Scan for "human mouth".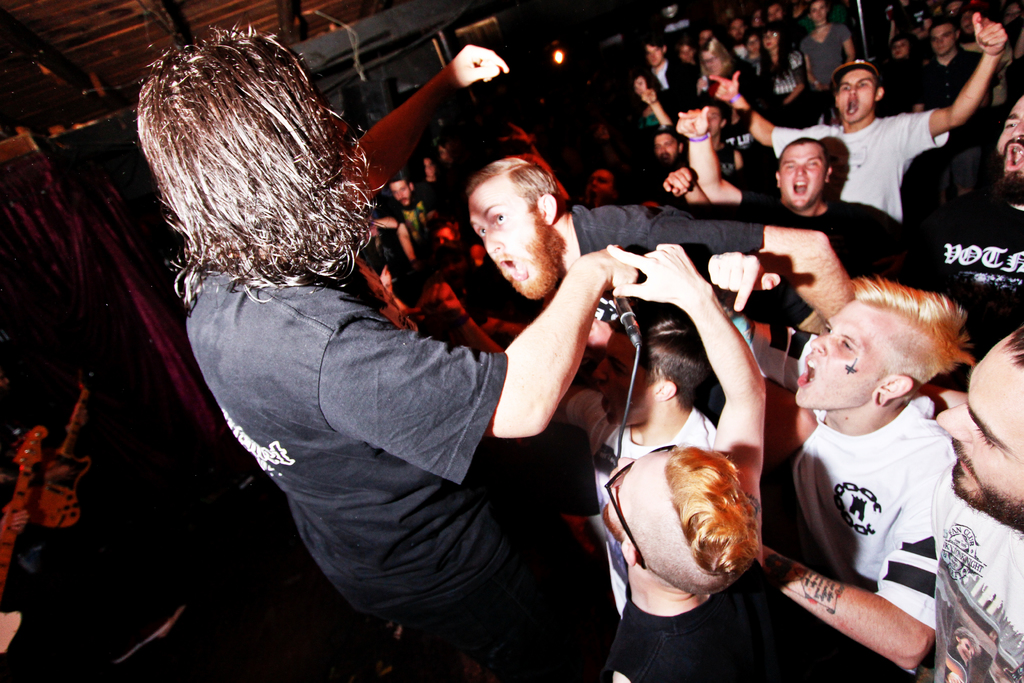
Scan result: Rect(797, 351, 819, 388).
